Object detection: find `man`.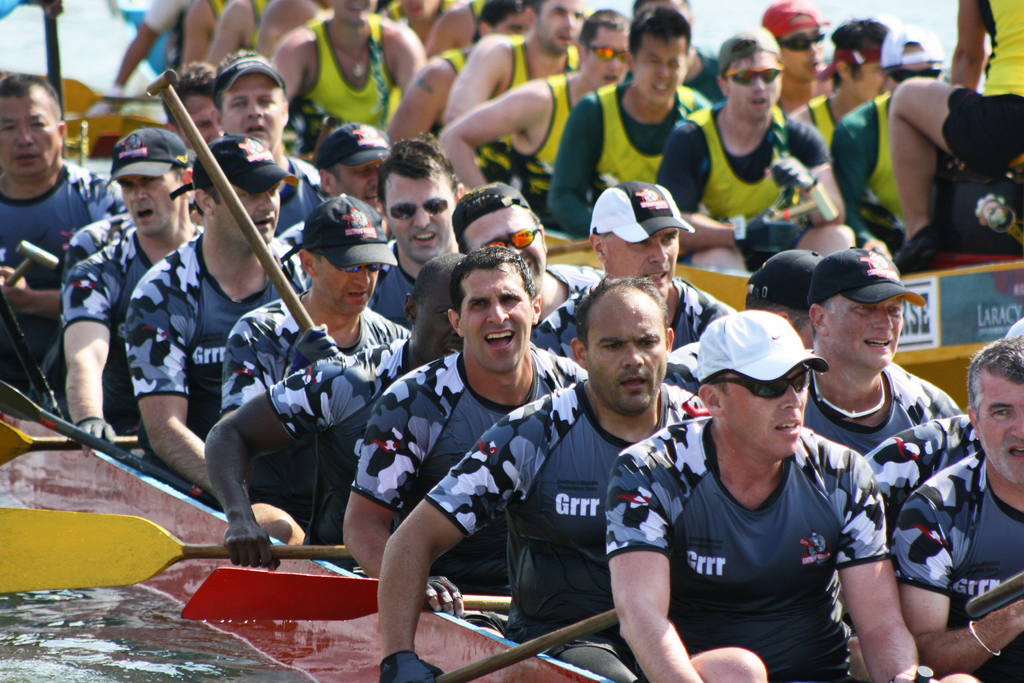
l=0, t=68, r=130, b=404.
